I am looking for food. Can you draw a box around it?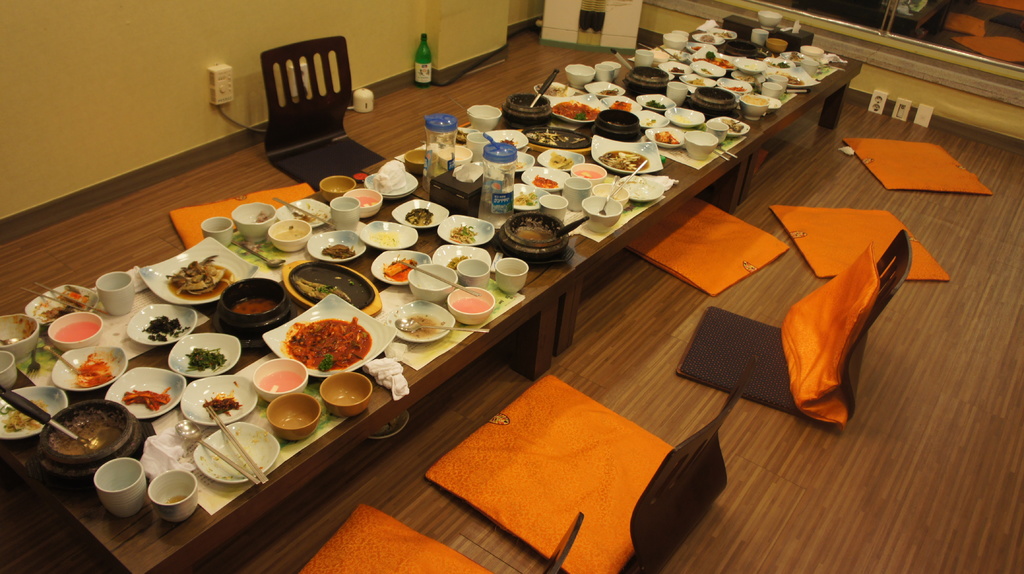
Sure, the bounding box is (653, 131, 681, 148).
